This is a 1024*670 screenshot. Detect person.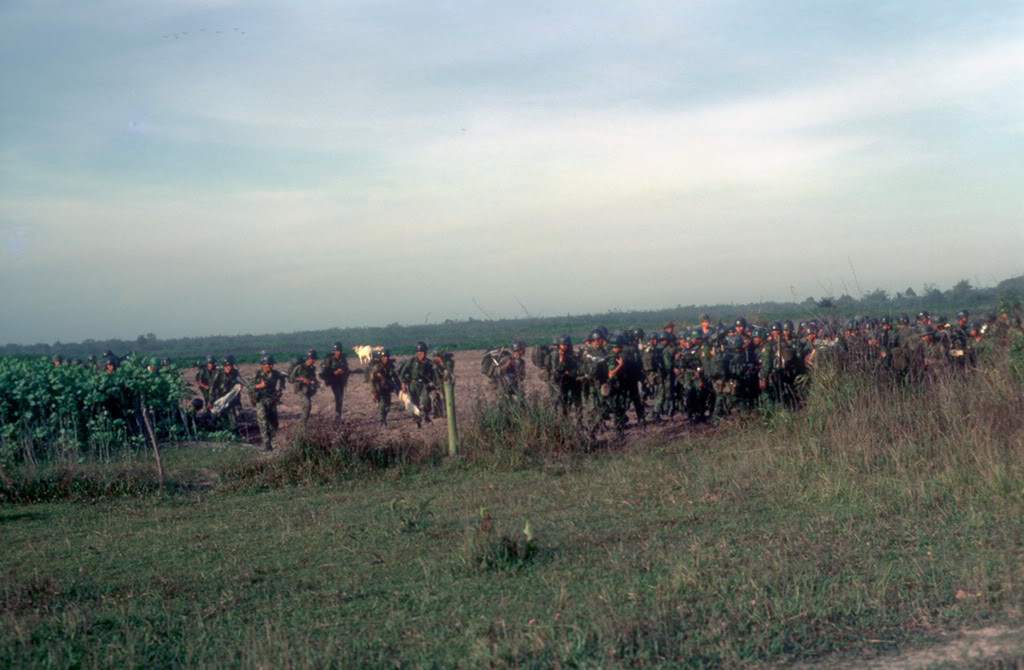
box=[539, 315, 1023, 445].
